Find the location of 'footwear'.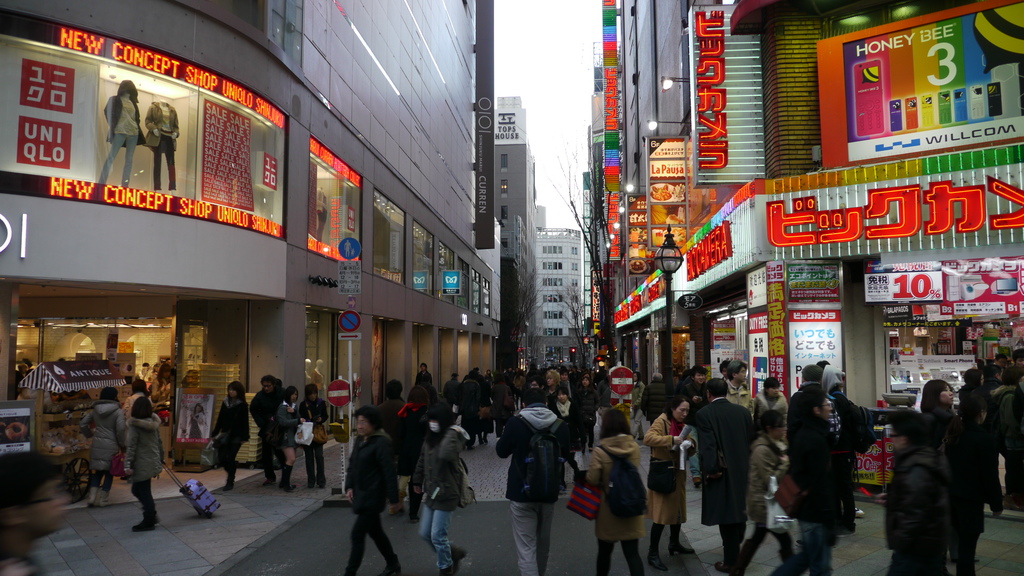
Location: rect(131, 478, 166, 523).
